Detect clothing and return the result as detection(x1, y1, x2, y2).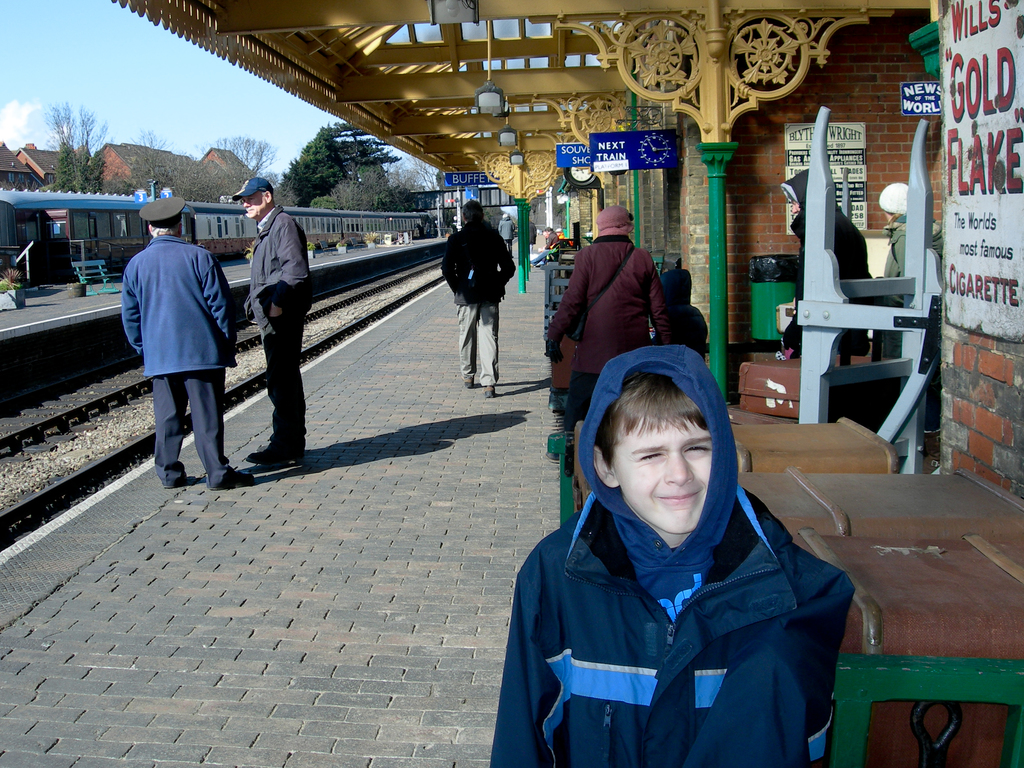
detection(442, 216, 514, 389).
